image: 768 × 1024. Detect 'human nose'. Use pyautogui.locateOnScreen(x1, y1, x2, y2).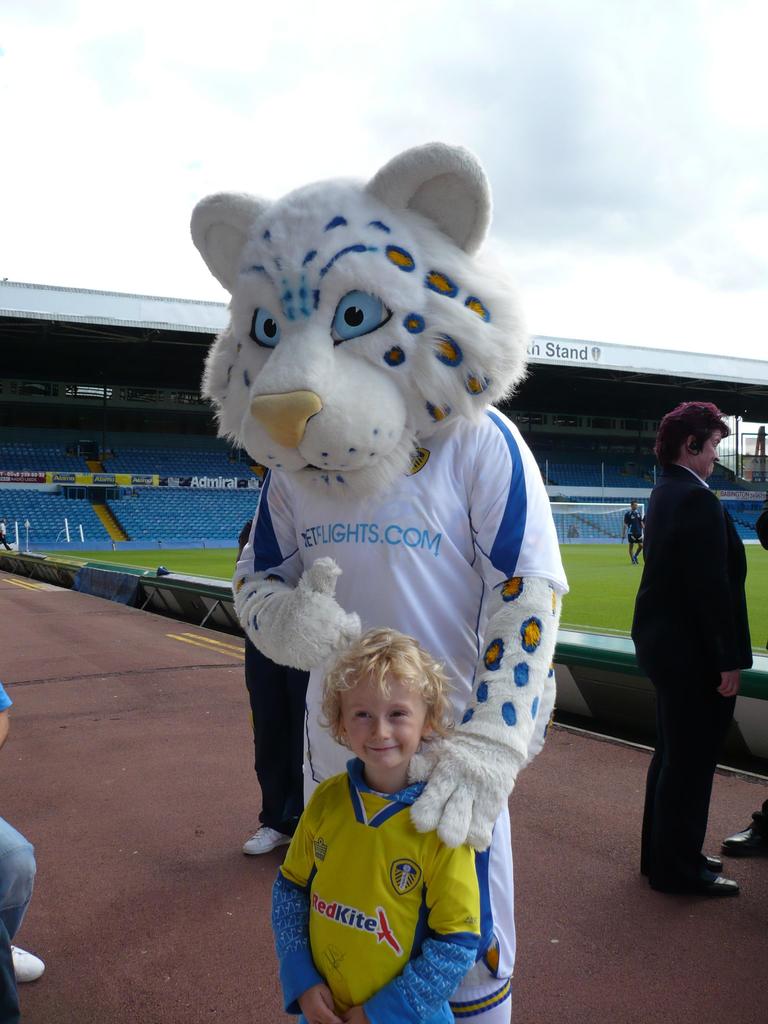
pyautogui.locateOnScreen(371, 721, 392, 739).
